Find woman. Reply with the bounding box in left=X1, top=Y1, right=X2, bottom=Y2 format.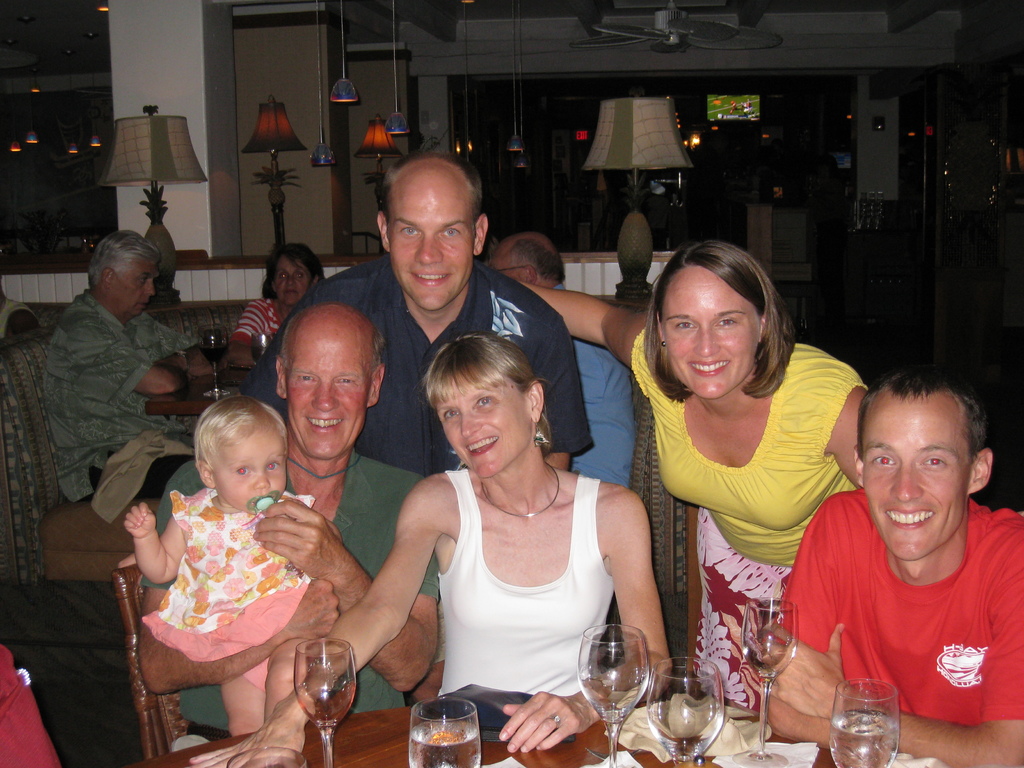
left=227, top=242, right=324, bottom=367.
